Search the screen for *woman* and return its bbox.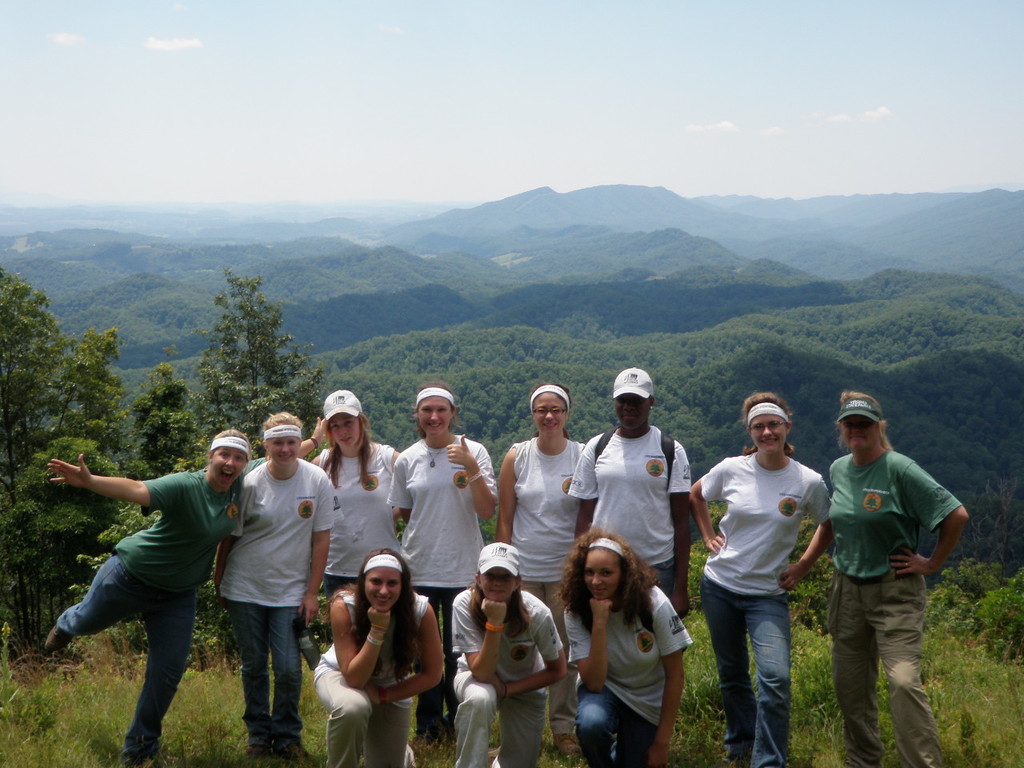
Found: box(378, 382, 503, 751).
